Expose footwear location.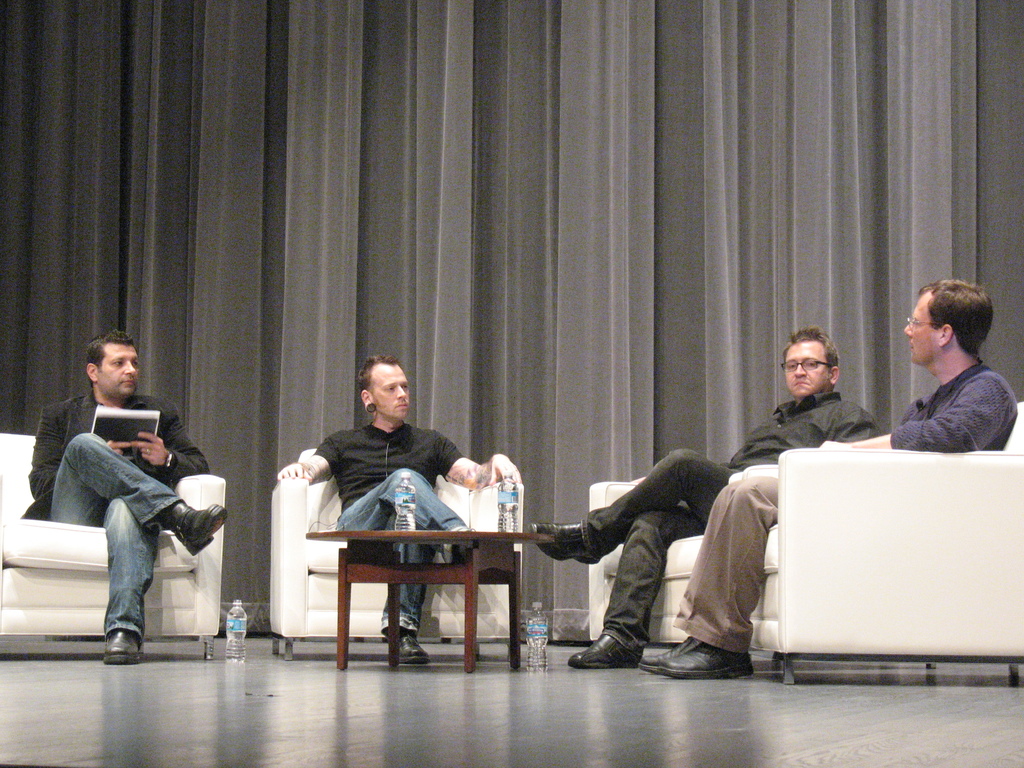
Exposed at bbox=[397, 630, 433, 666].
